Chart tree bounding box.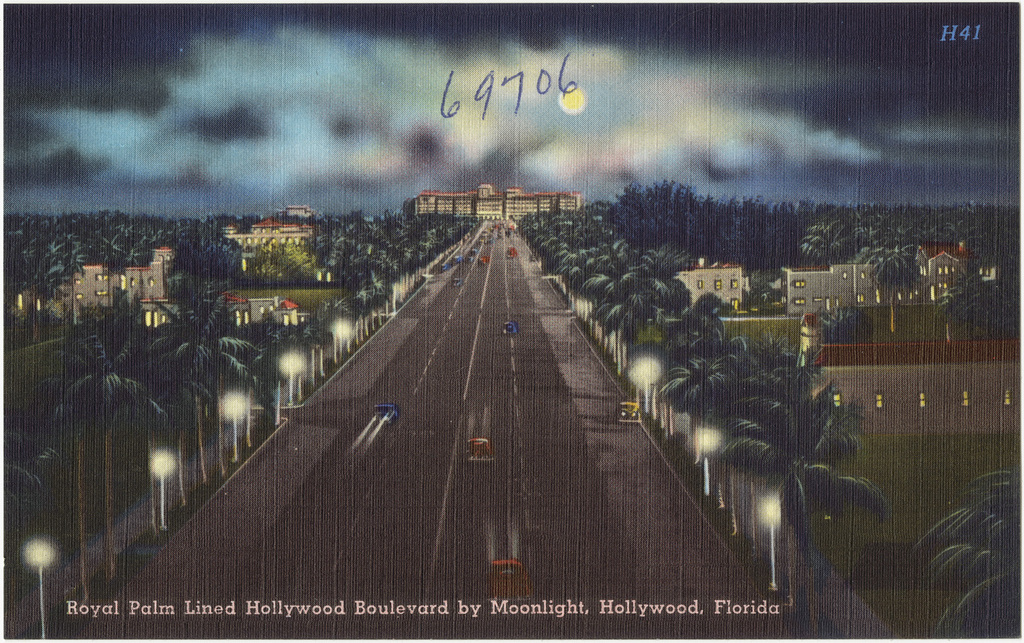
Charted: box=[0, 345, 103, 626].
